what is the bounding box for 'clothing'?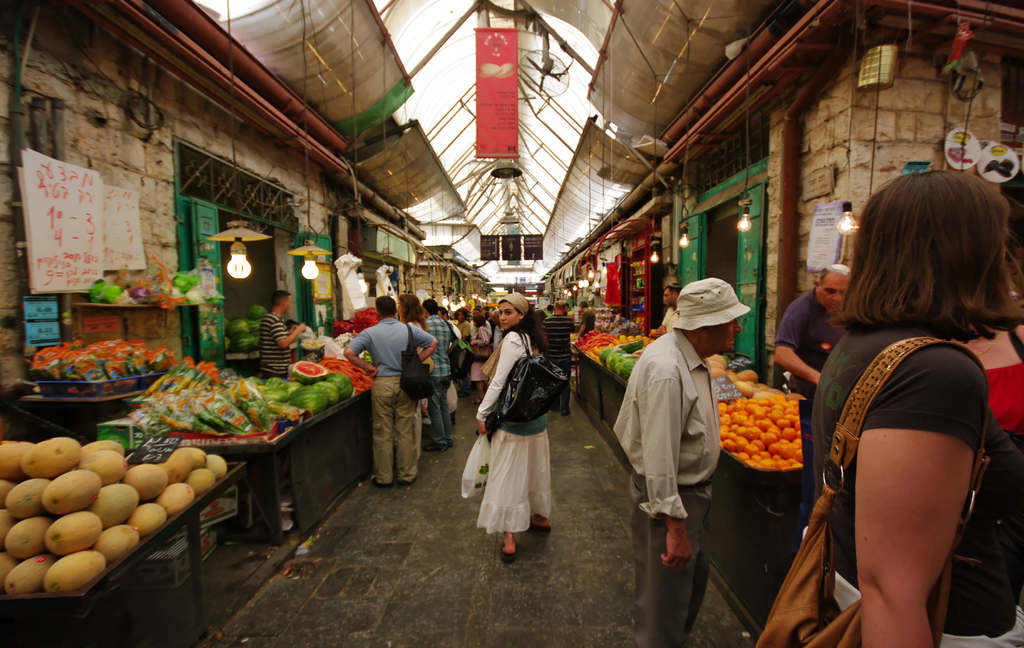
Rect(473, 324, 490, 387).
